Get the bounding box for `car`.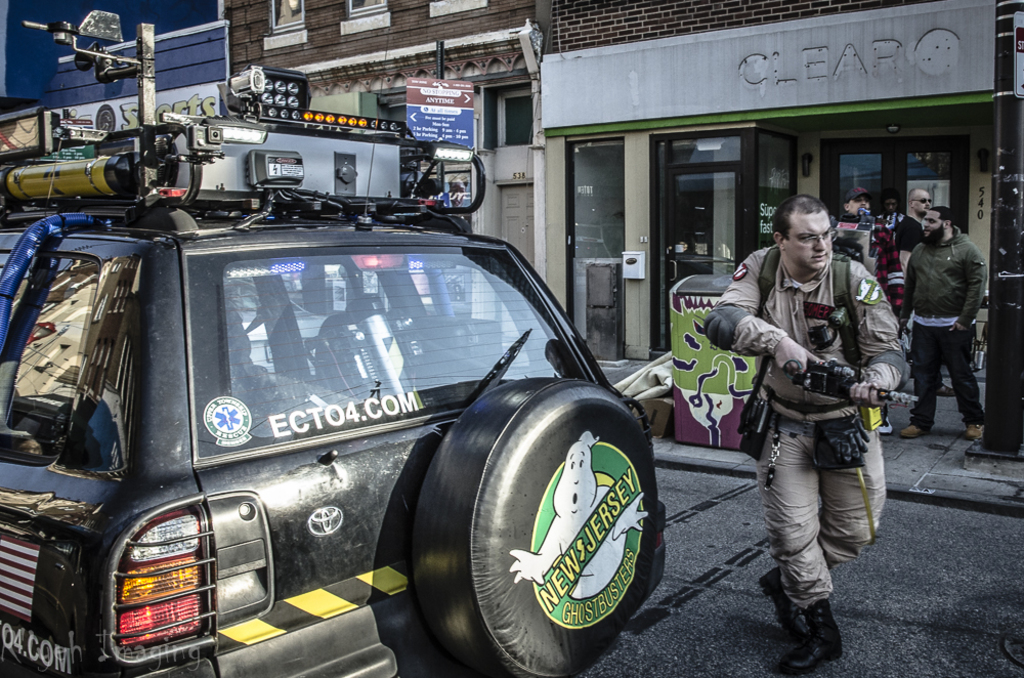
(0,203,668,677).
